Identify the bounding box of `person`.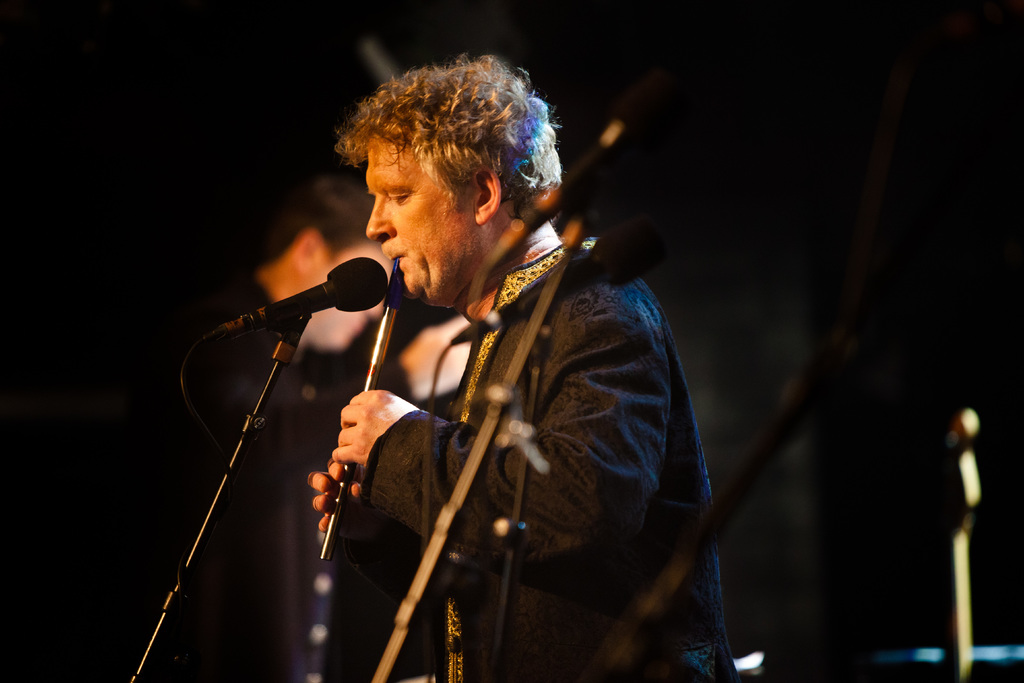
[282, 110, 617, 677].
